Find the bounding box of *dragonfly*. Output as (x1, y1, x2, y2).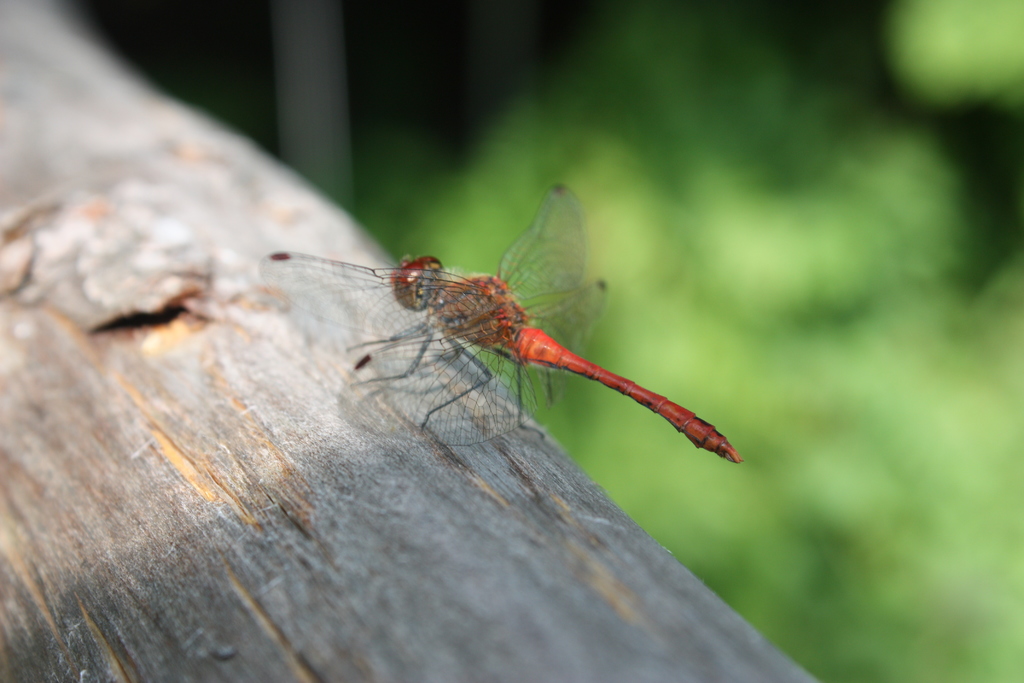
(260, 182, 743, 465).
